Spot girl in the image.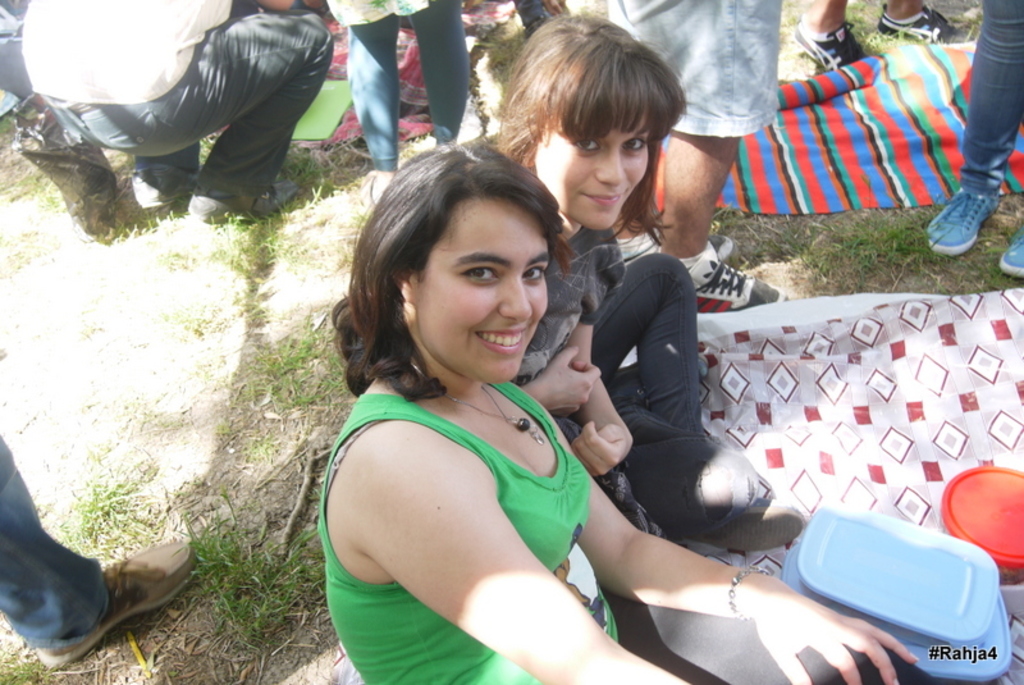
girl found at box(472, 6, 808, 547).
